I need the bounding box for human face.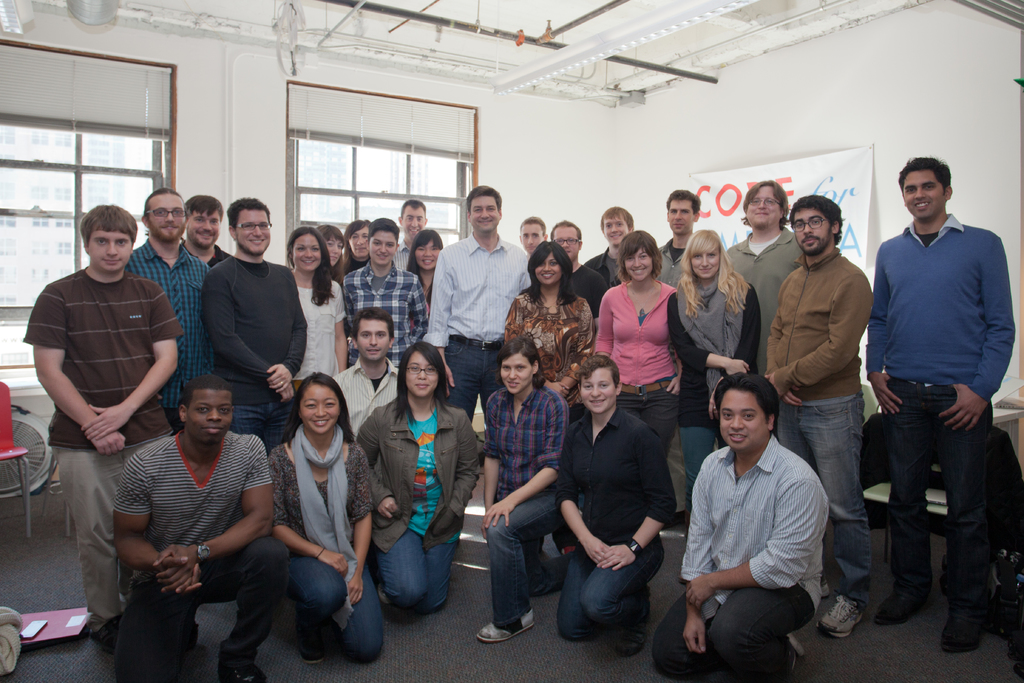
Here it is: locate(474, 198, 502, 233).
